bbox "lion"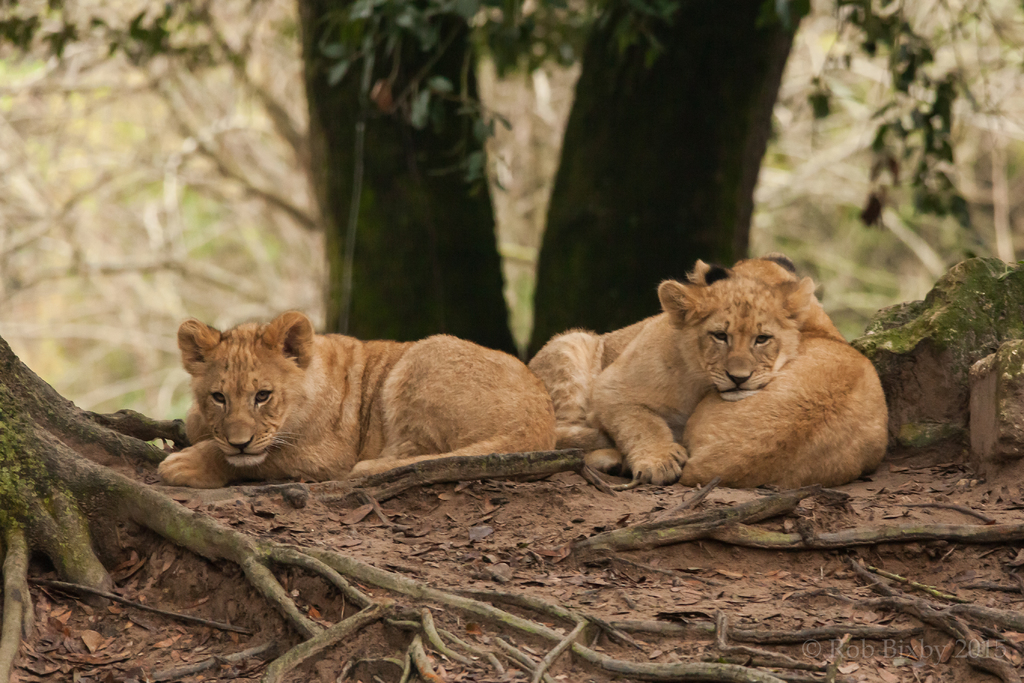
{"left": 584, "top": 252, "right": 885, "bottom": 488}
